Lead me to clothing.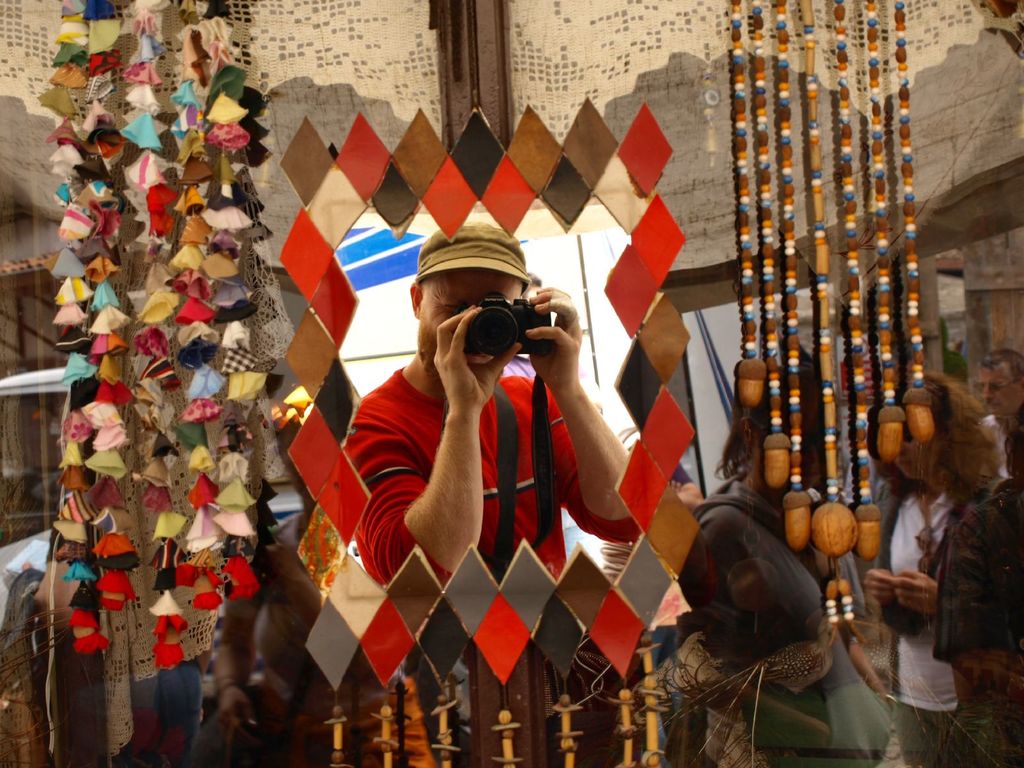
Lead to bbox=[879, 475, 996, 767].
